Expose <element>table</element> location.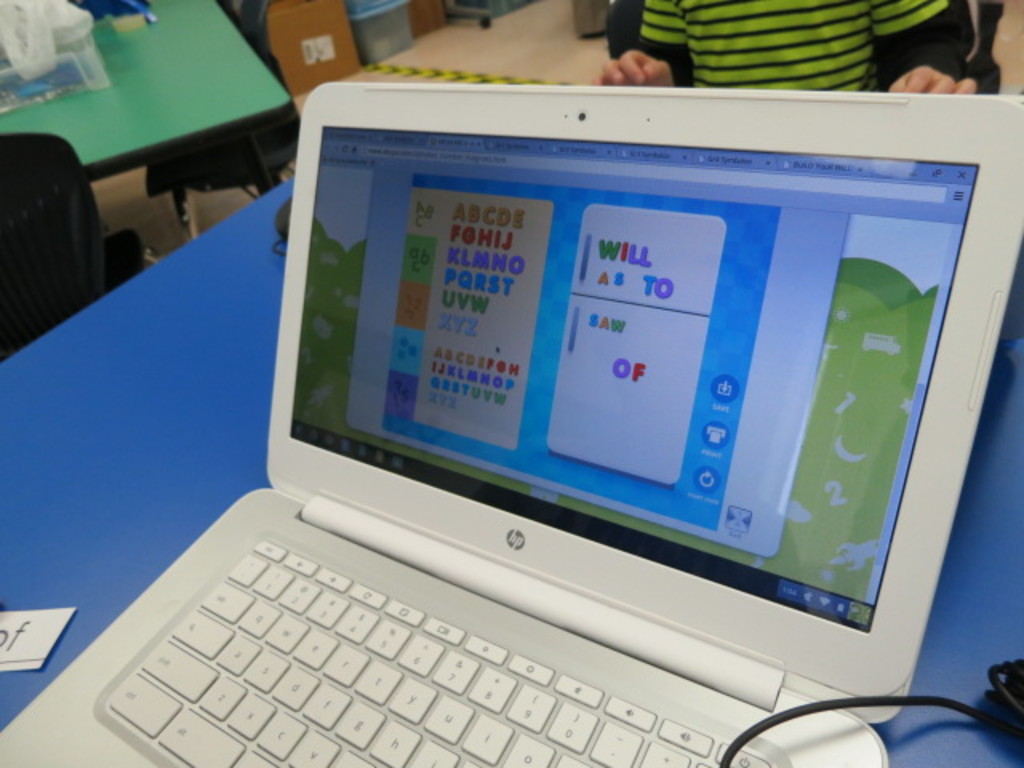
Exposed at 0,173,1022,766.
